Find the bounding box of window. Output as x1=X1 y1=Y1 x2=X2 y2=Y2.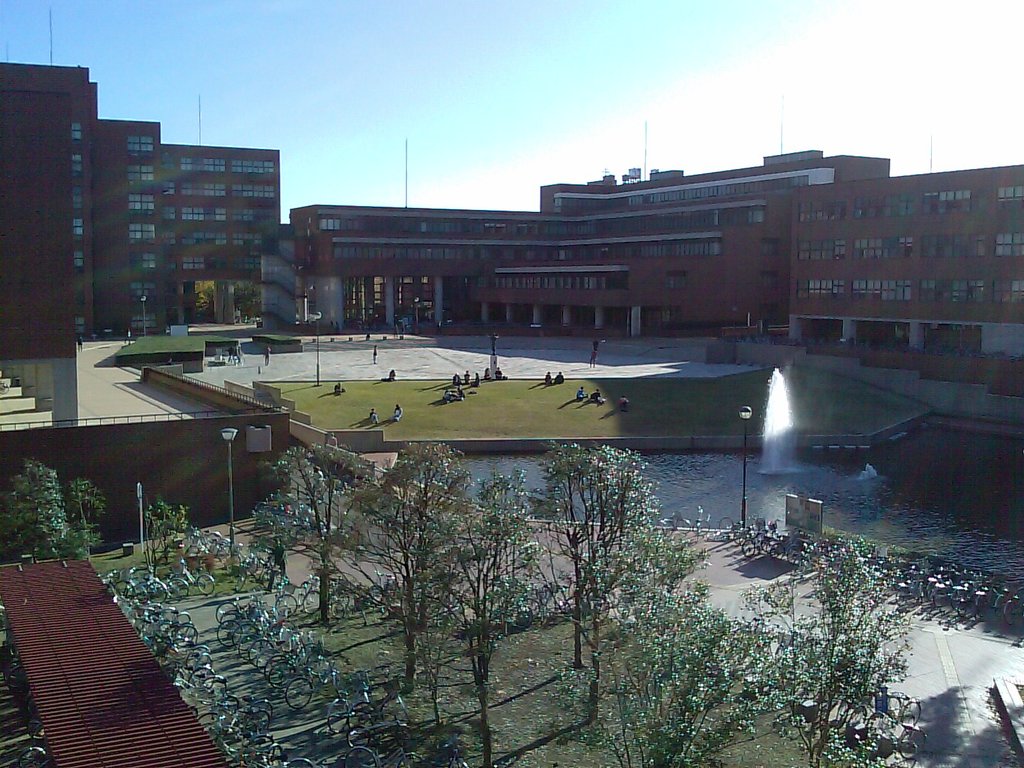
x1=127 y1=138 x2=152 y2=154.
